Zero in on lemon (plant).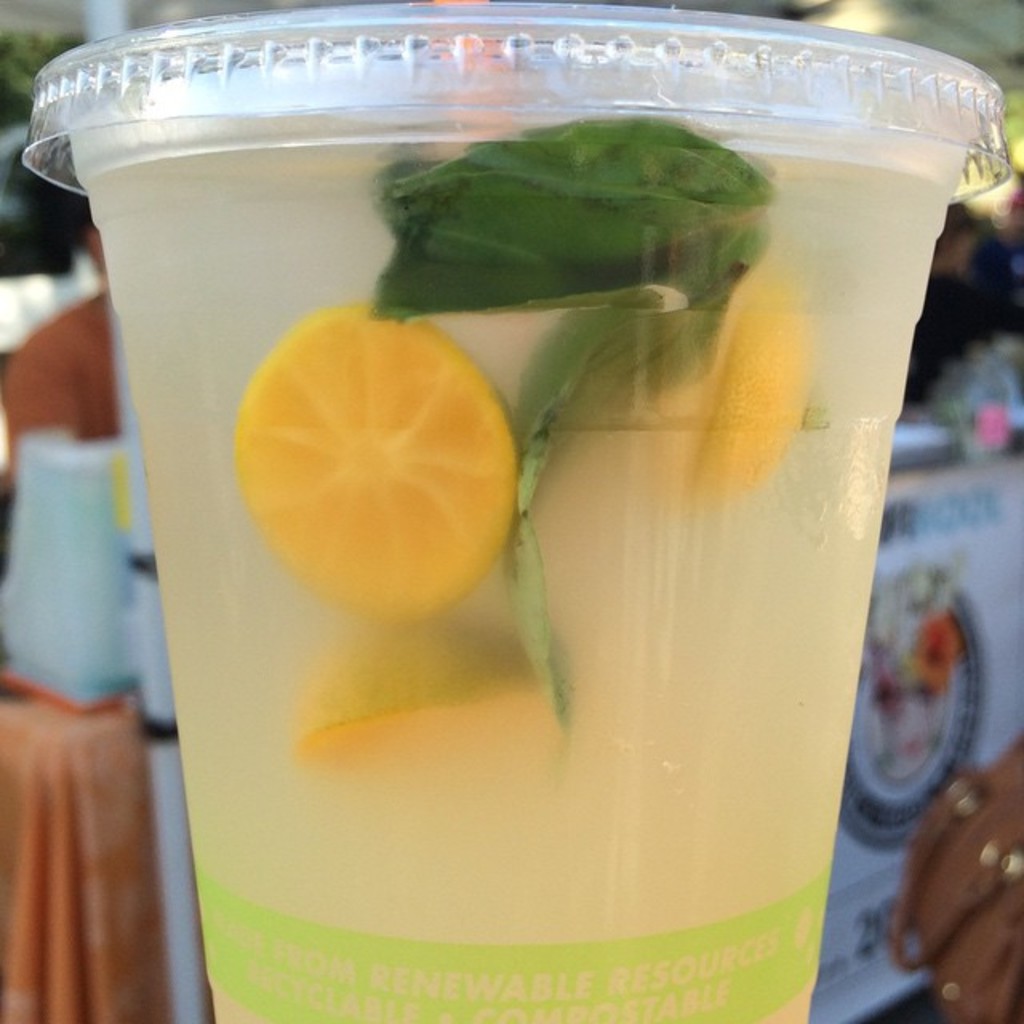
Zeroed in: (x1=234, y1=302, x2=526, y2=619).
